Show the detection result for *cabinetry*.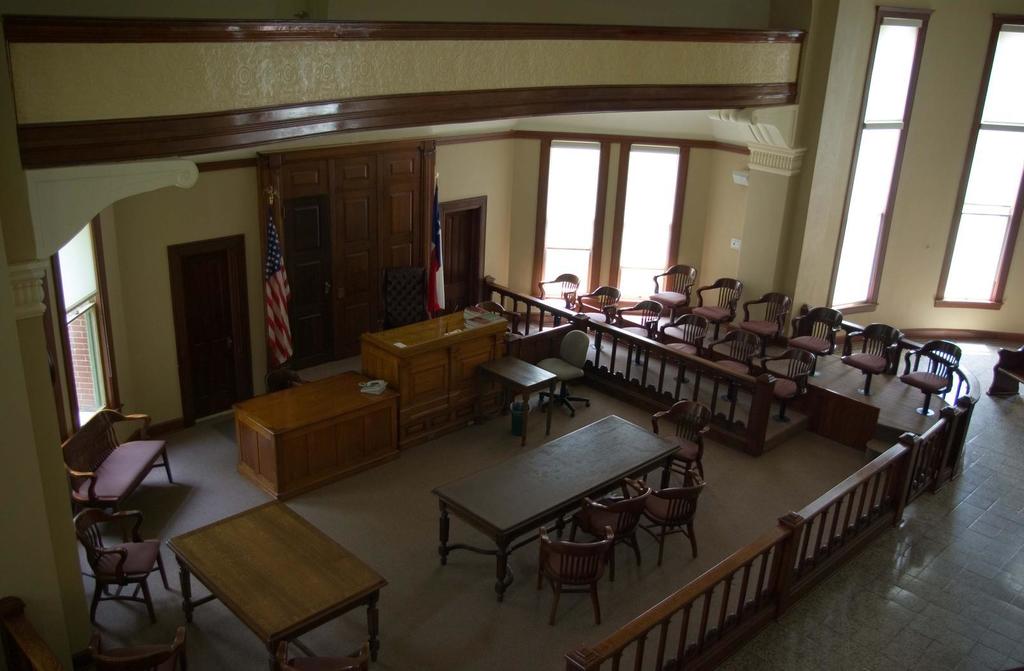
(286, 195, 333, 370).
